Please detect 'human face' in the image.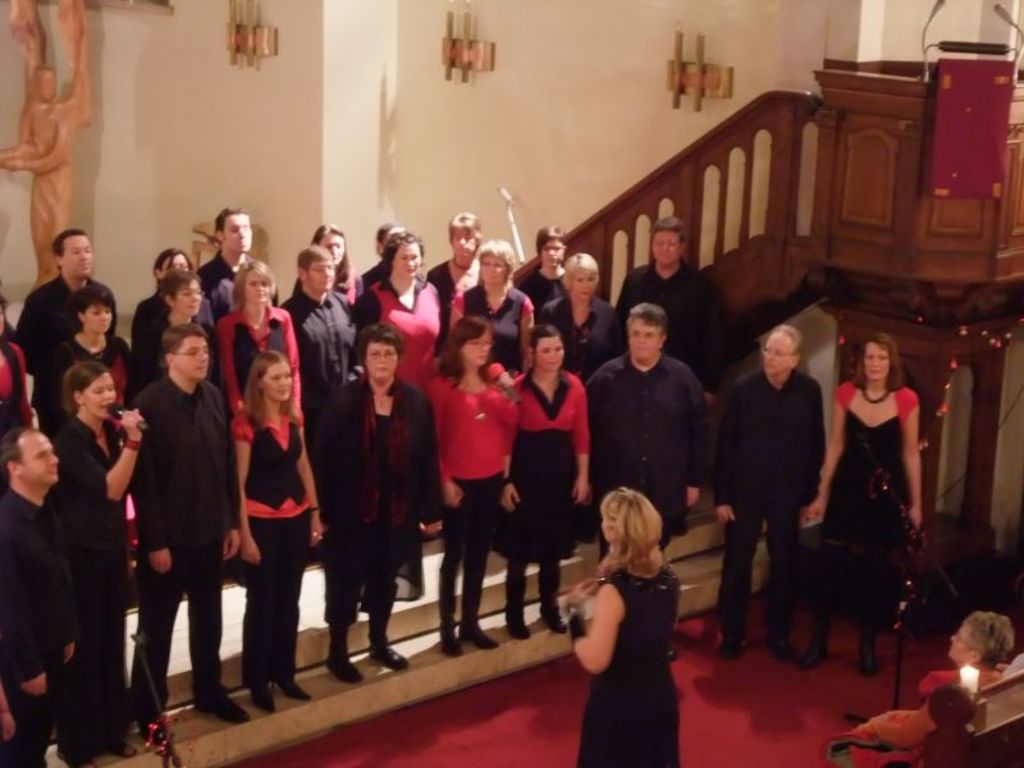
l=23, t=430, r=55, b=481.
